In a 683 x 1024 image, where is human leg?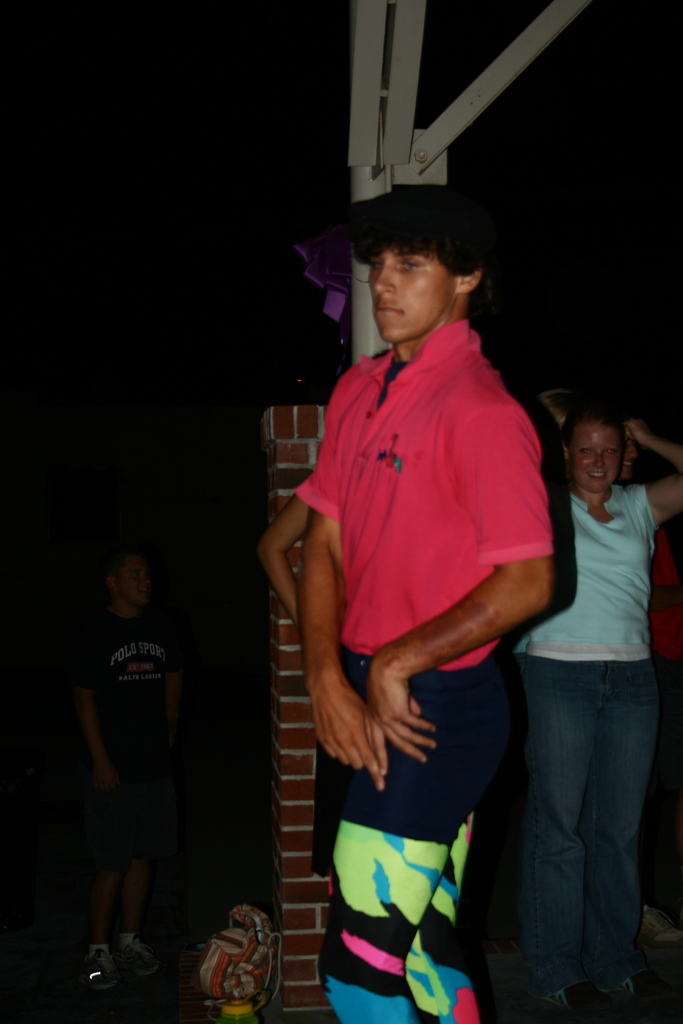
x1=392, y1=790, x2=473, y2=1023.
